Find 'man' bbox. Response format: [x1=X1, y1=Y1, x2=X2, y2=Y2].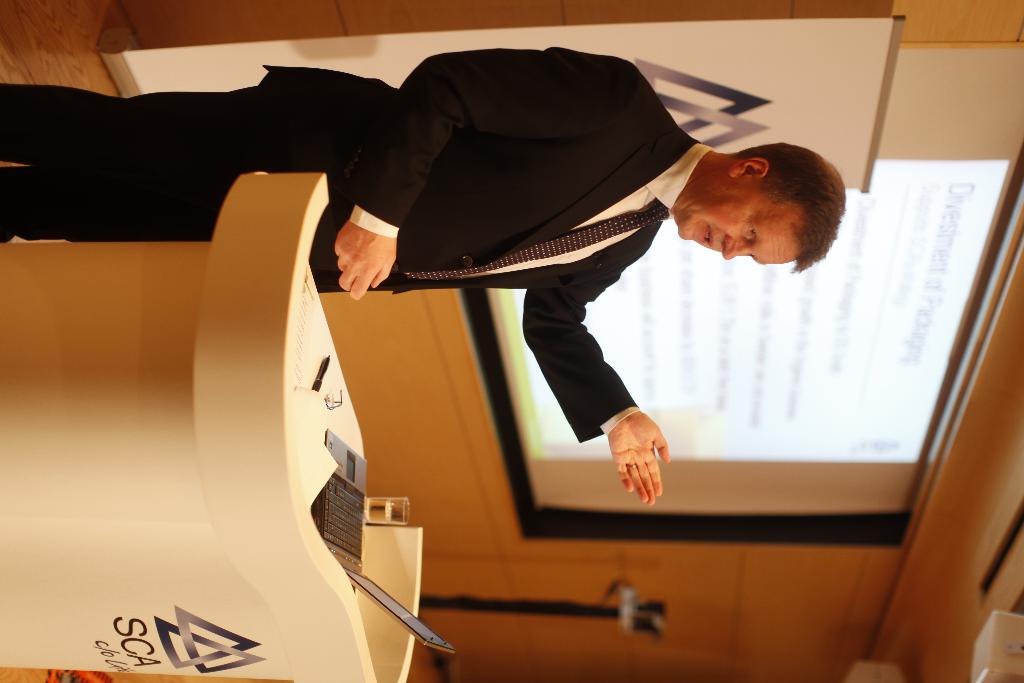
[x1=0, y1=48, x2=846, y2=507].
